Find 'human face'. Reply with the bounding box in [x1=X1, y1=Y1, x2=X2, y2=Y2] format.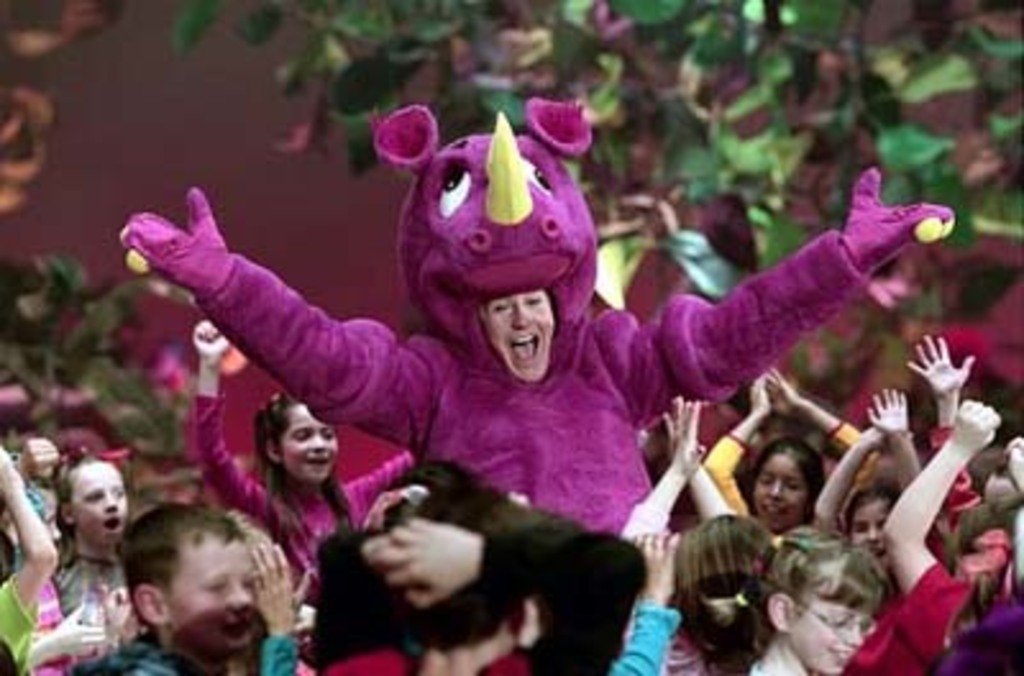
[x1=852, y1=510, x2=886, y2=561].
